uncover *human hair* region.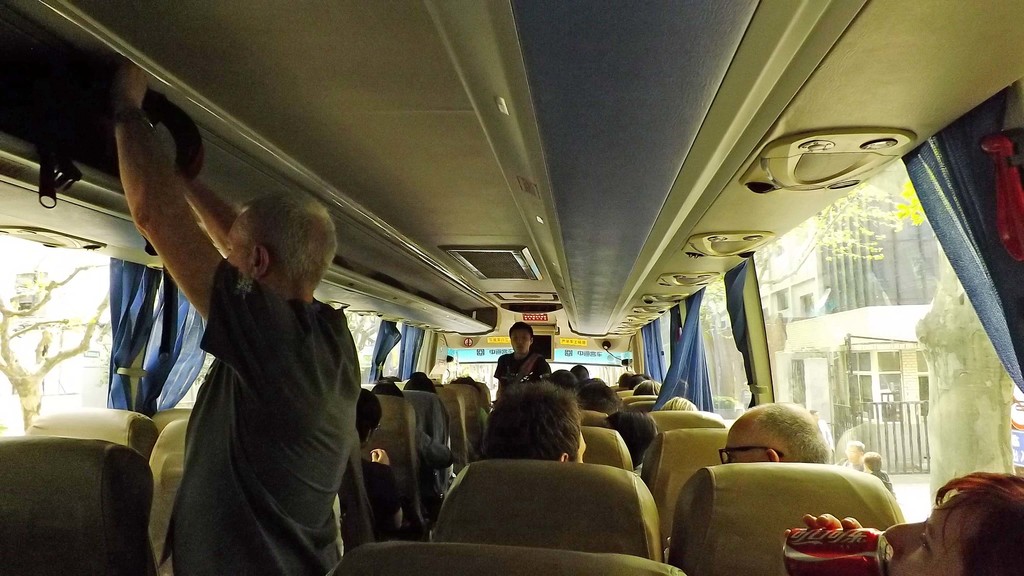
Uncovered: (x1=508, y1=320, x2=534, y2=342).
